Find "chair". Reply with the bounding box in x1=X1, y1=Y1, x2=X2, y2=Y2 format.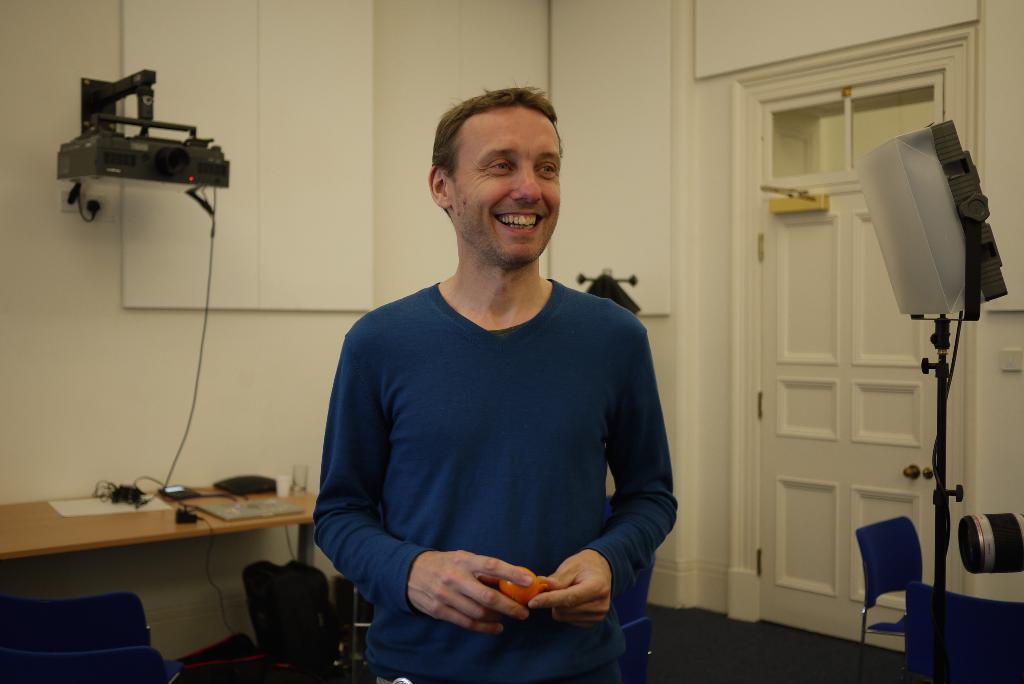
x1=908, y1=578, x2=1023, y2=683.
